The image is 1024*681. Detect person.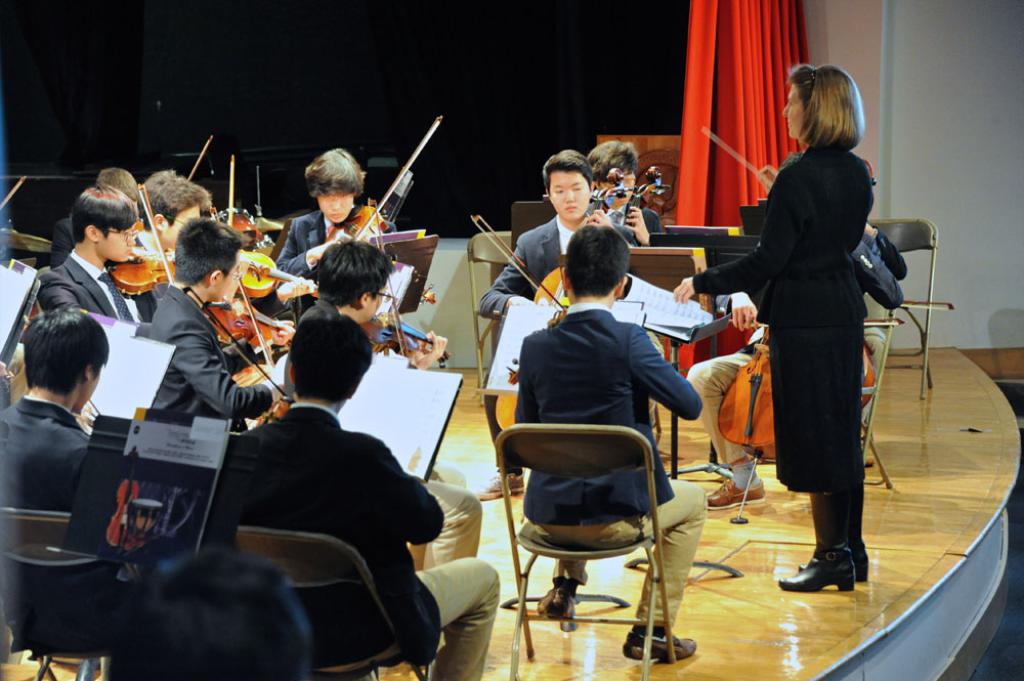
Detection: bbox(504, 223, 713, 668).
